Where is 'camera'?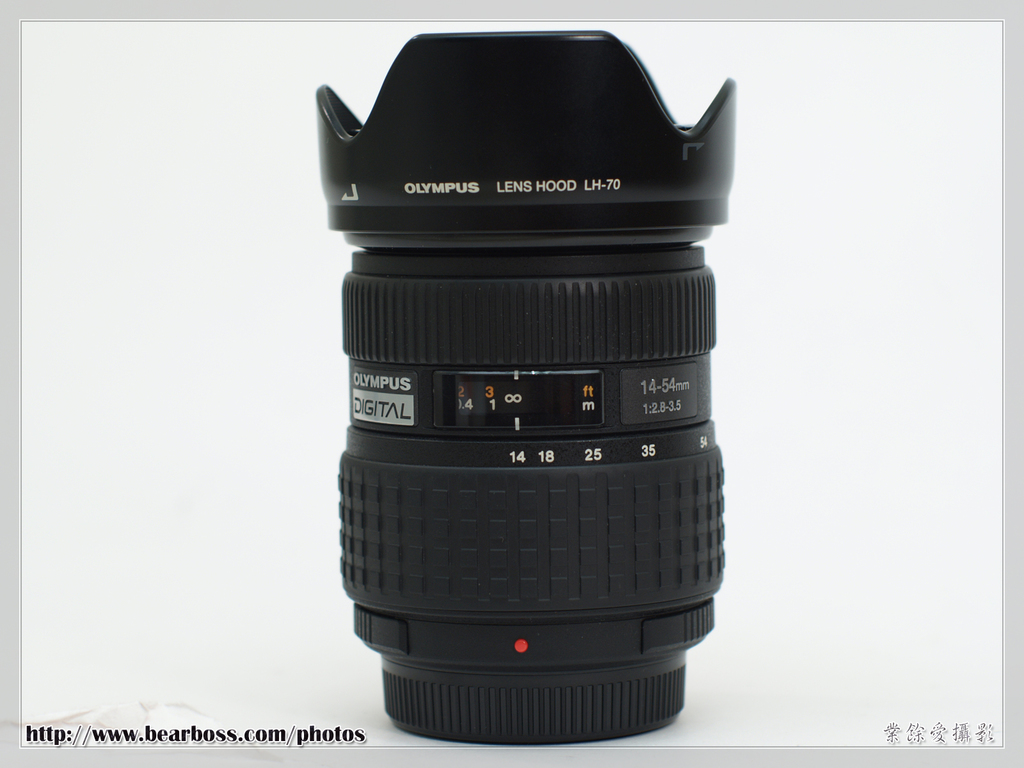
{"left": 318, "top": 29, "right": 744, "bottom": 744}.
